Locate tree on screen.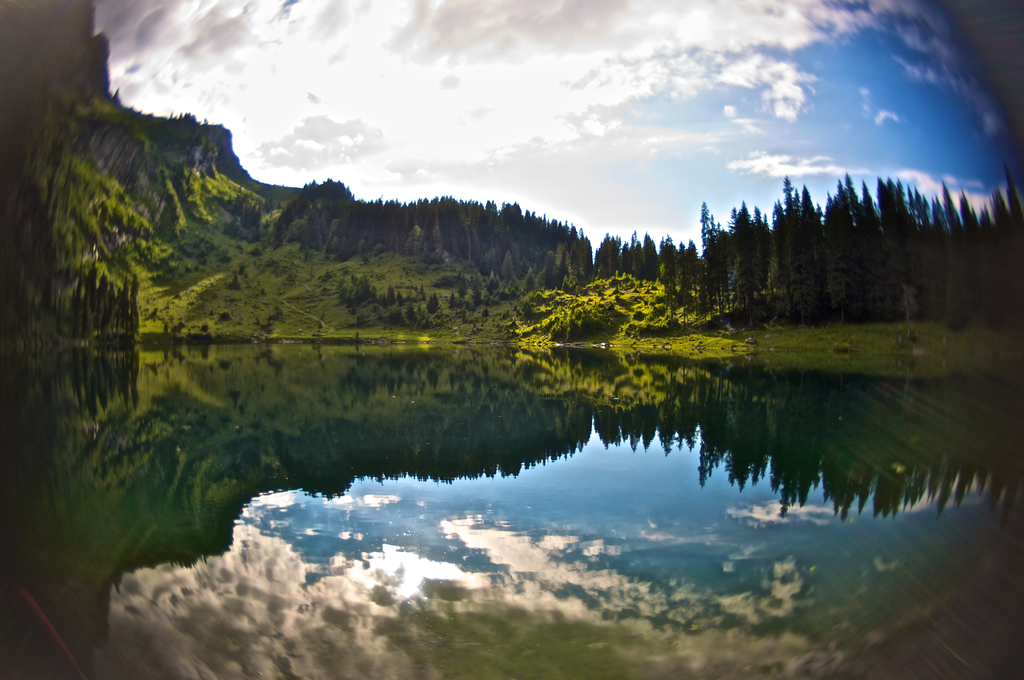
On screen at 62:286:97:334.
